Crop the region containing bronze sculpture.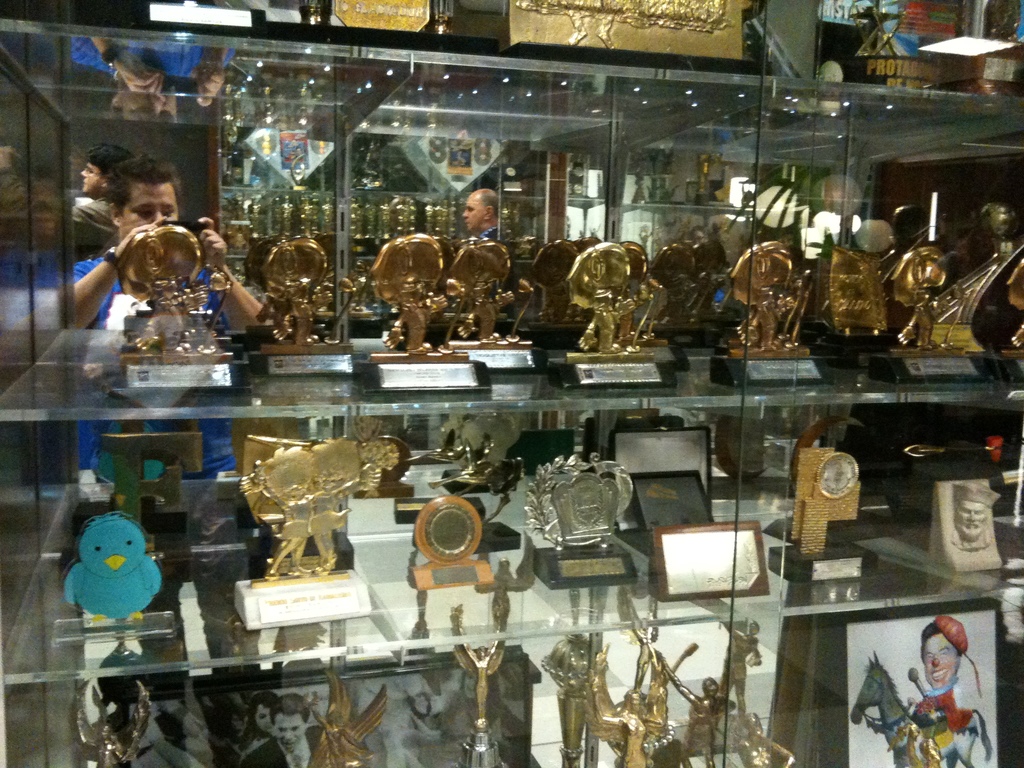
Crop region: box(569, 243, 652, 358).
